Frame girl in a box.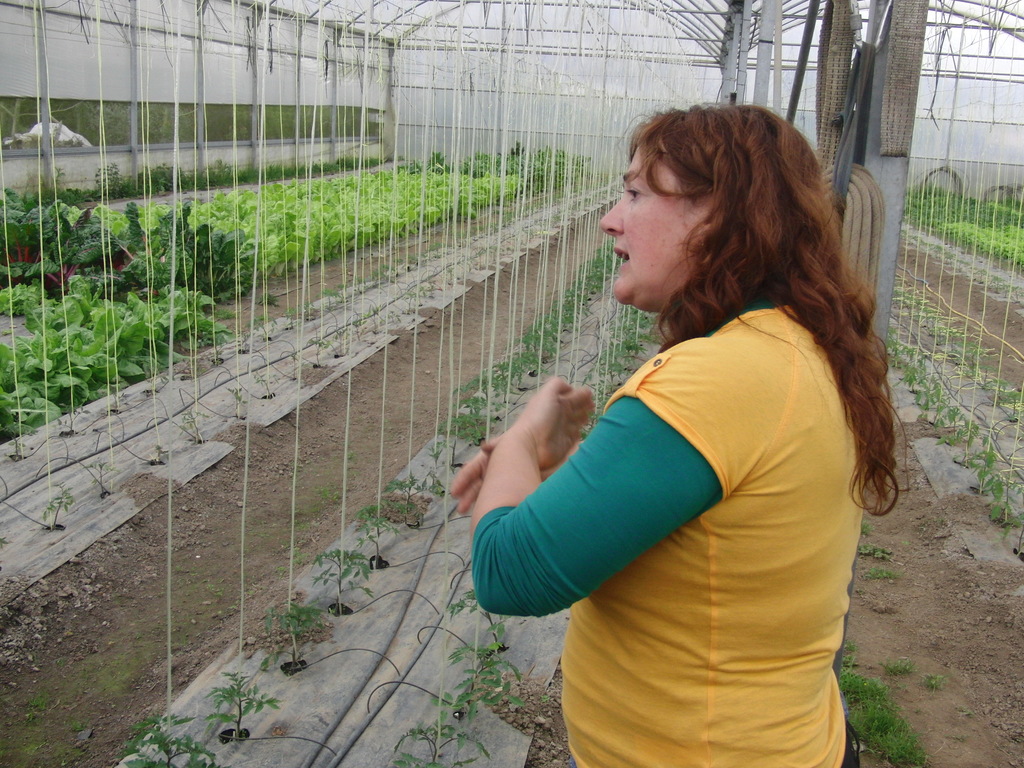
<bbox>449, 100, 906, 767</bbox>.
